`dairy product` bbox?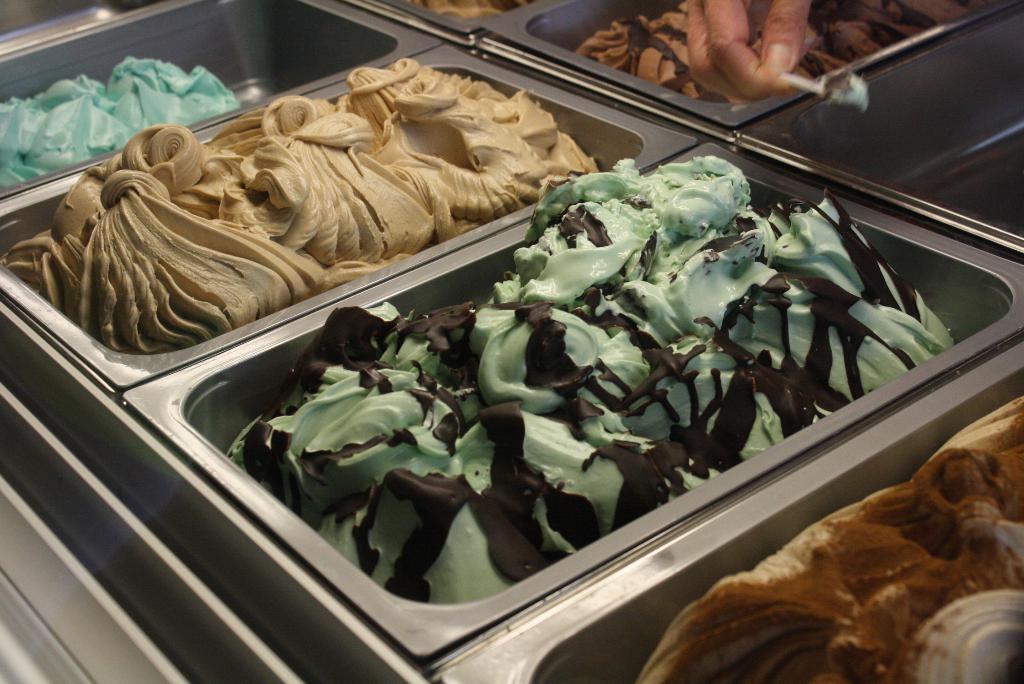
240,163,950,599
